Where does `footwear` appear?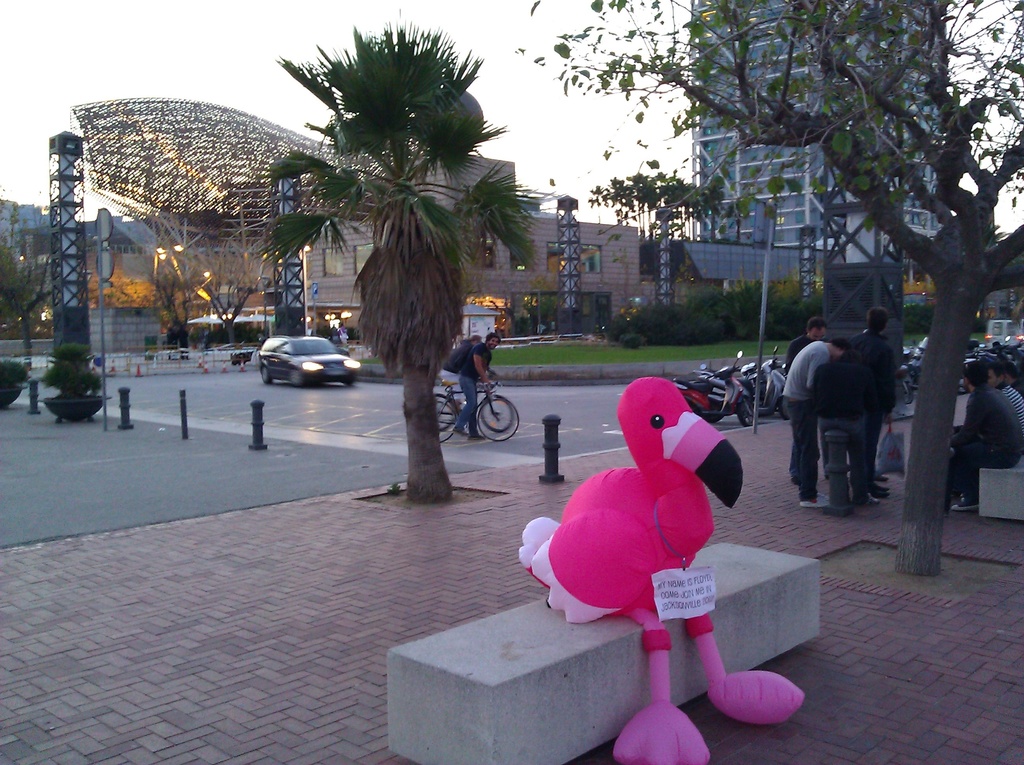
Appears at 467 435 487 447.
